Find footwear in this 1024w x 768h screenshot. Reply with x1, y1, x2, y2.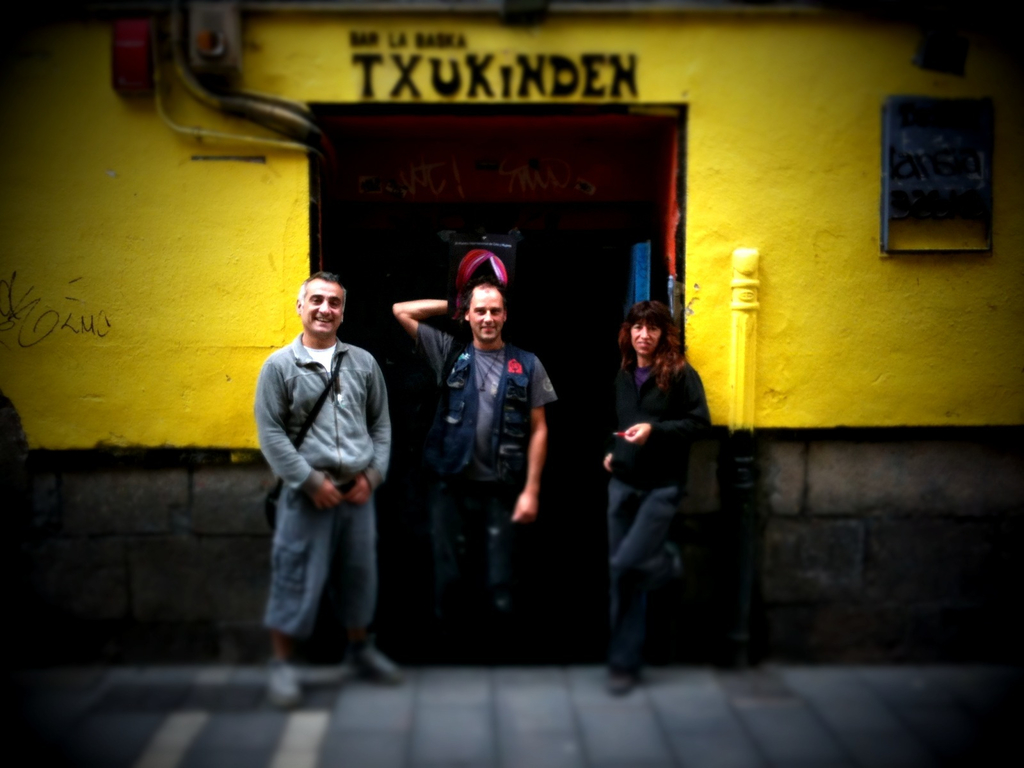
350, 643, 408, 687.
